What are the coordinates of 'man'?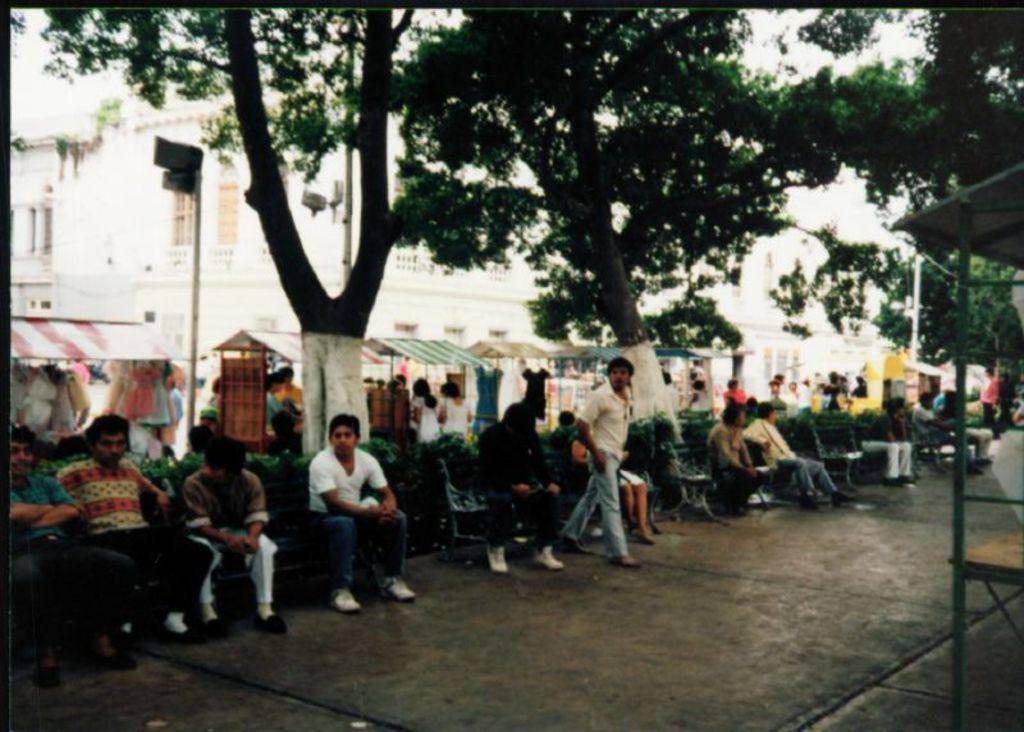
bbox=(179, 436, 289, 635).
